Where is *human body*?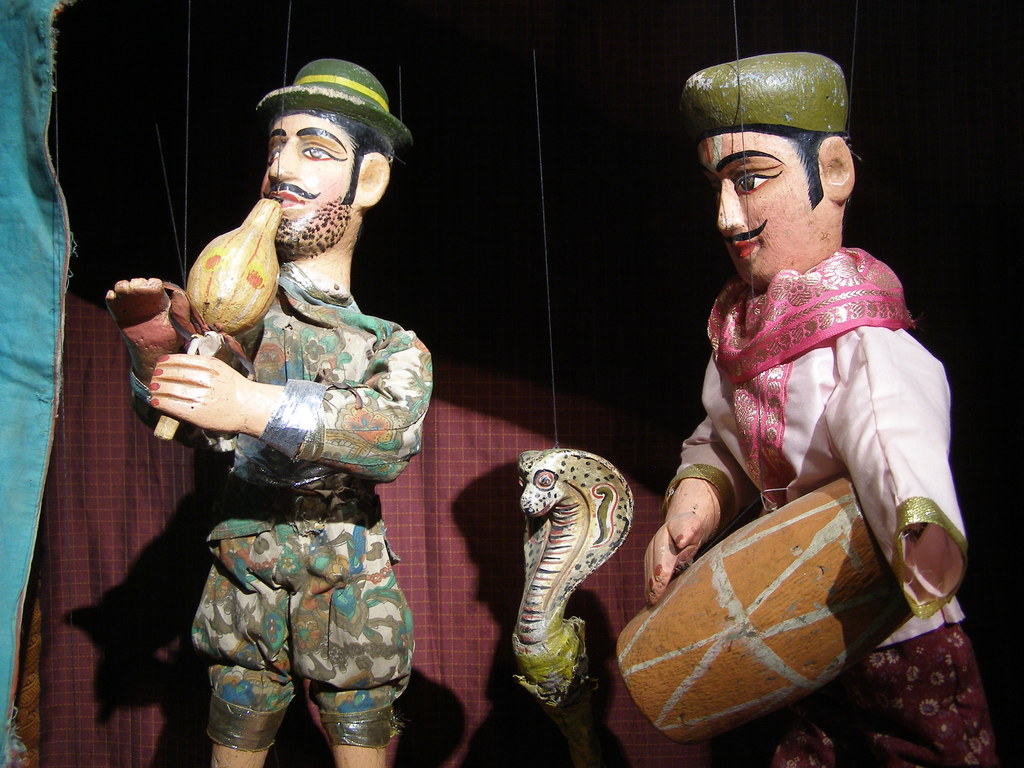
box(623, 93, 985, 738).
